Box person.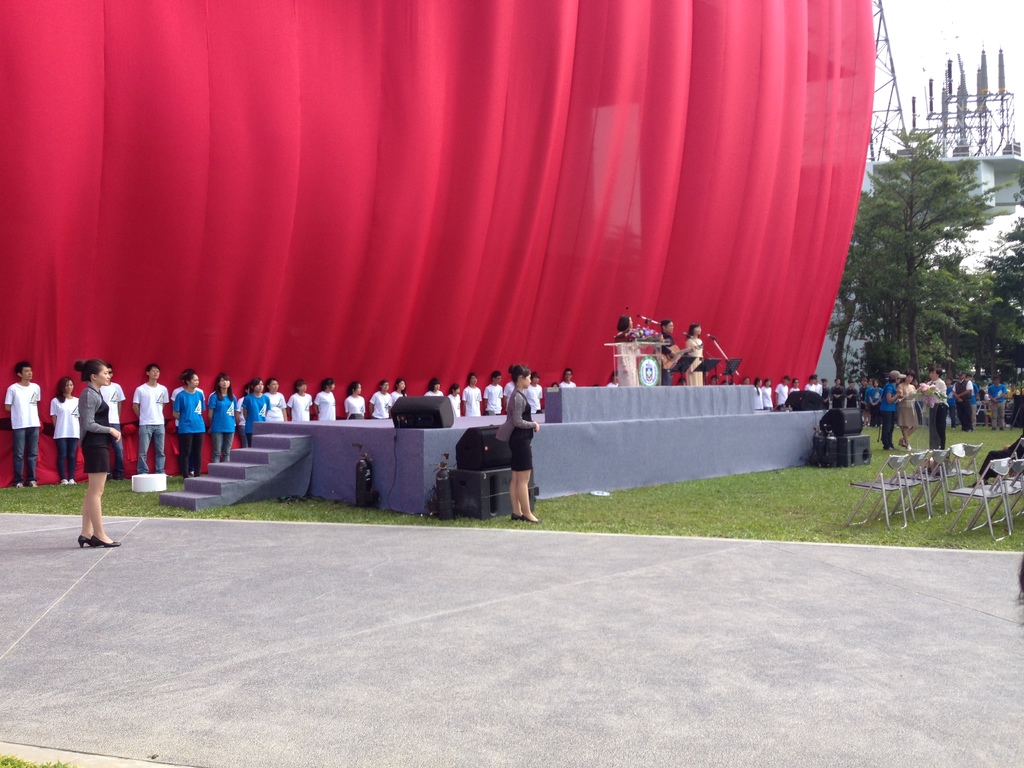
left=927, top=366, right=949, bottom=447.
